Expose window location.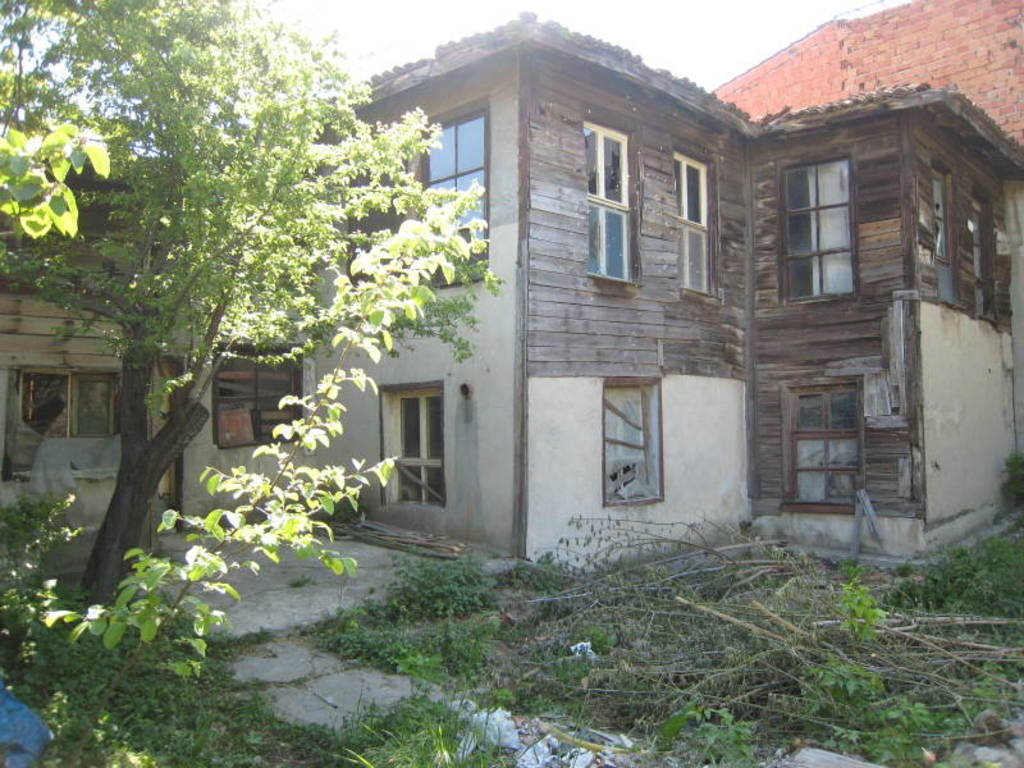
Exposed at crop(584, 118, 634, 282).
